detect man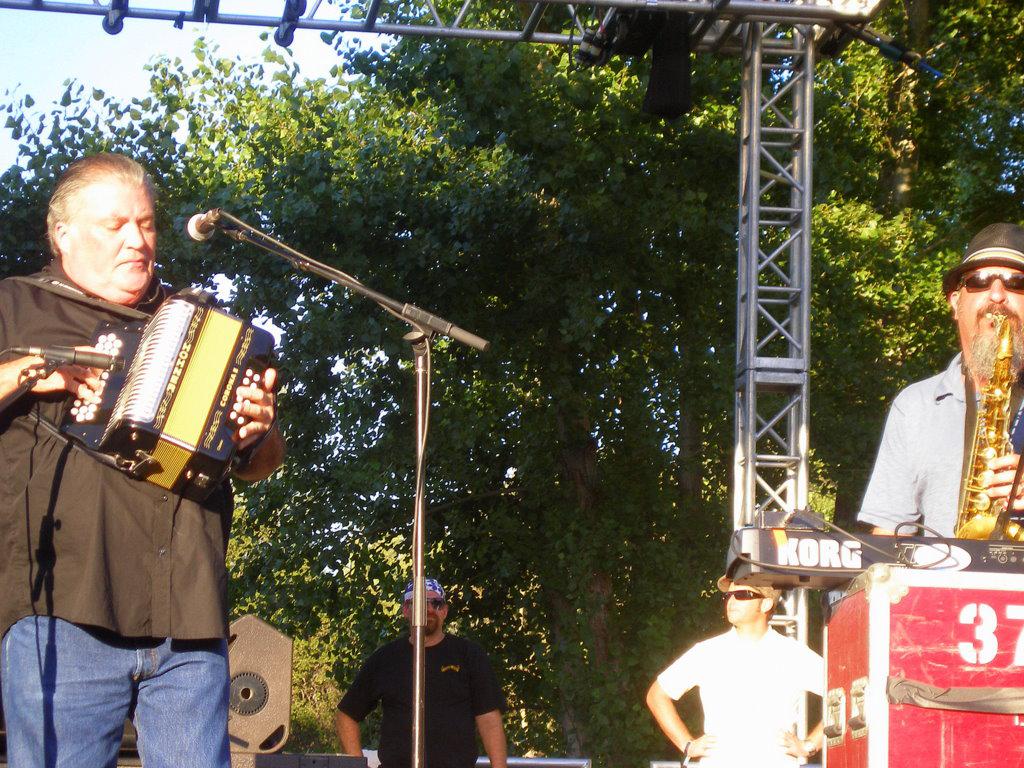
x1=849, y1=215, x2=1023, y2=567
